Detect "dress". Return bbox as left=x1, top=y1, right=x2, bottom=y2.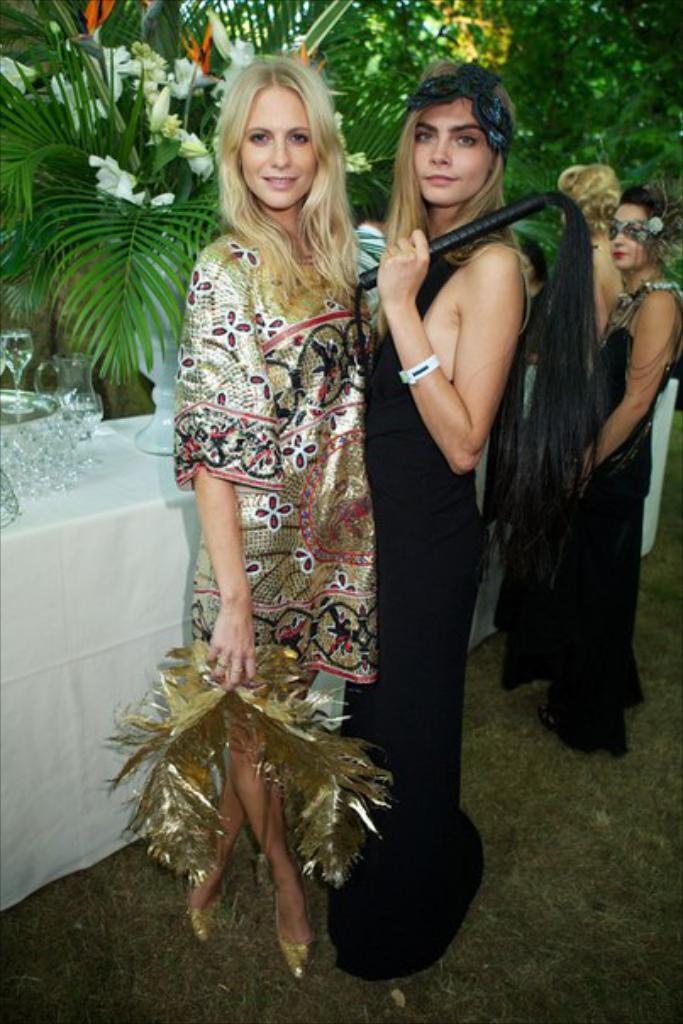
left=319, top=249, right=483, bottom=978.
